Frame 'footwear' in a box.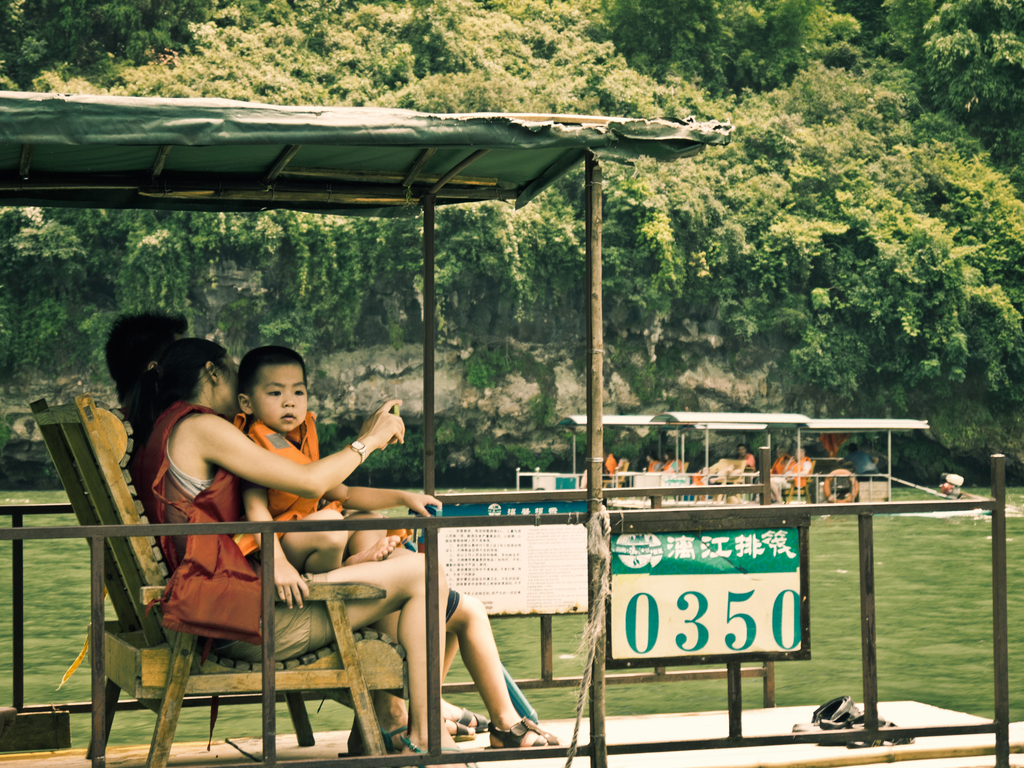
box=[385, 730, 486, 765].
